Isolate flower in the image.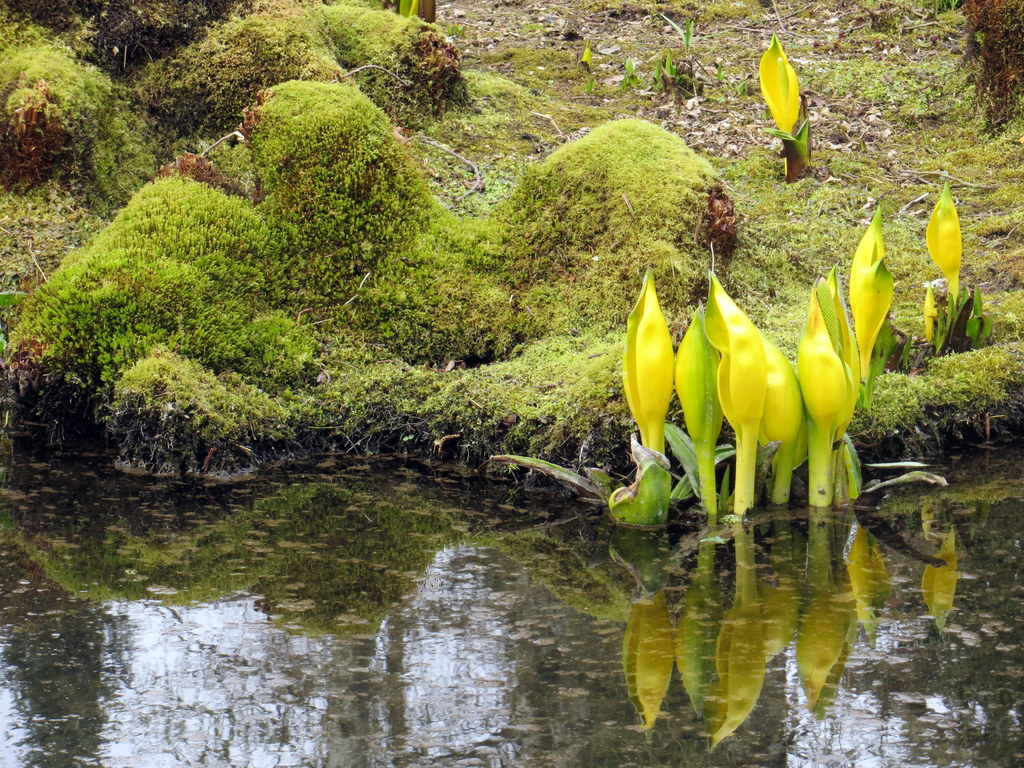
Isolated region: box(647, 268, 895, 502).
